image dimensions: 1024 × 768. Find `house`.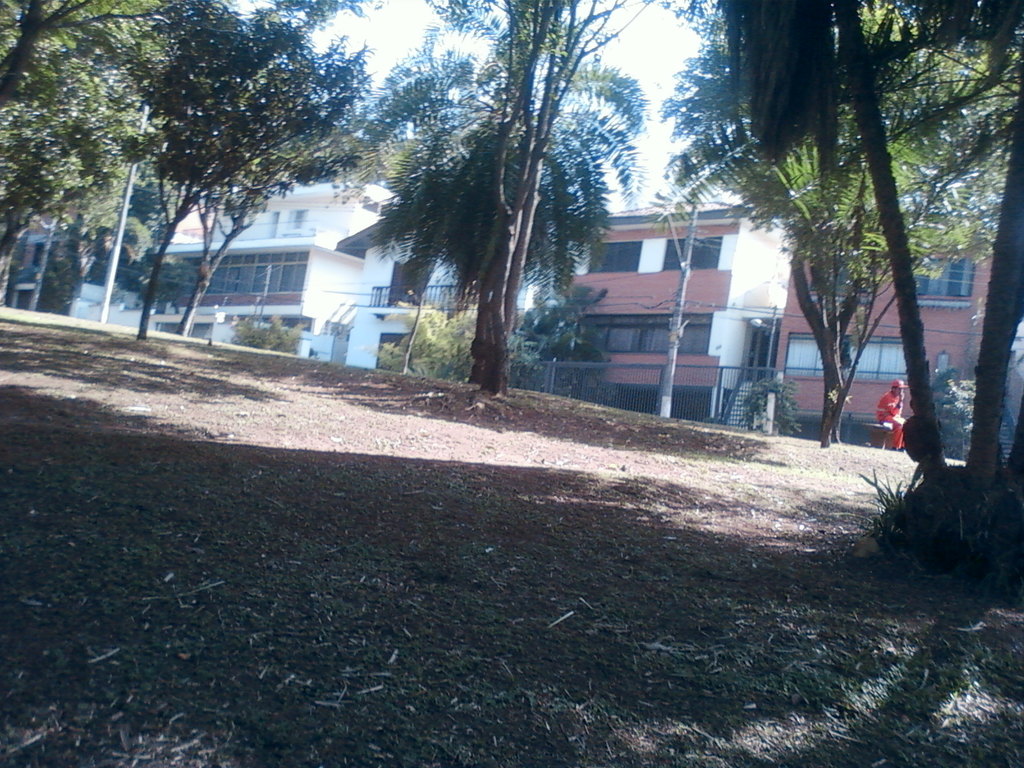
left=763, top=146, right=1023, bottom=438.
